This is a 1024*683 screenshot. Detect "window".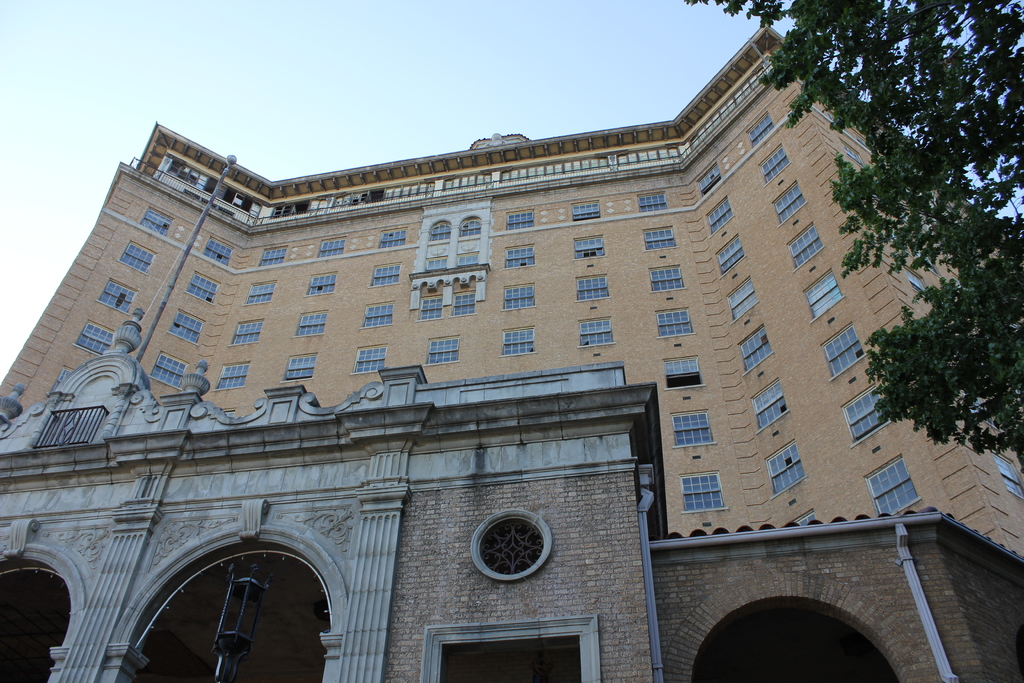
(x1=634, y1=186, x2=668, y2=215).
